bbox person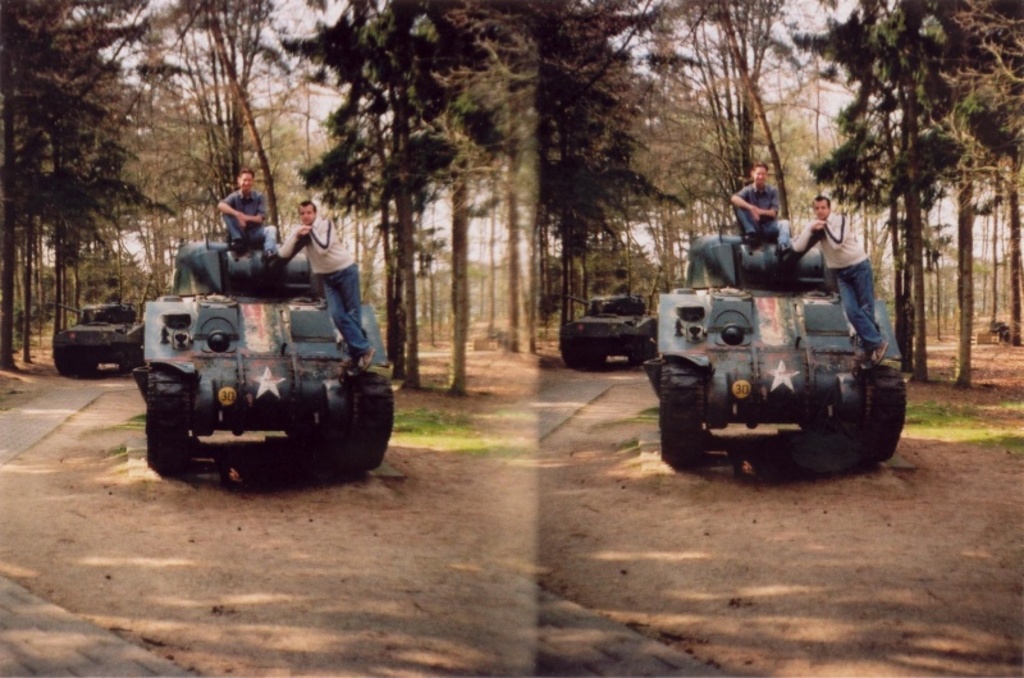
x1=731, y1=159, x2=794, y2=257
